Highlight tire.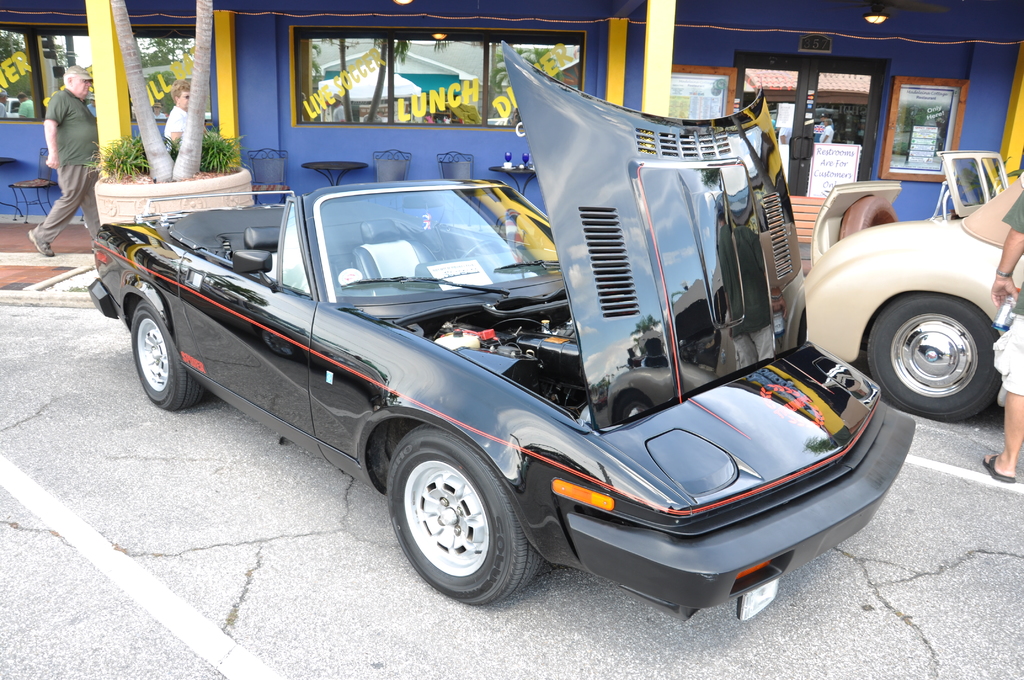
Highlighted region: bbox=[392, 437, 526, 597].
